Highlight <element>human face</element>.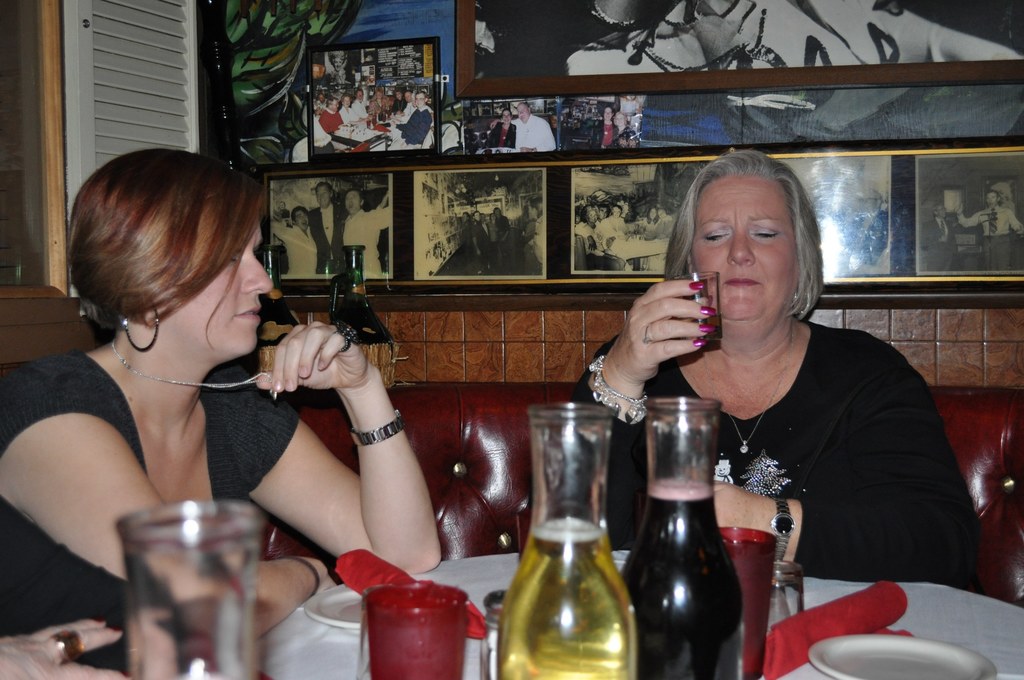
Highlighted region: locate(483, 215, 486, 221).
